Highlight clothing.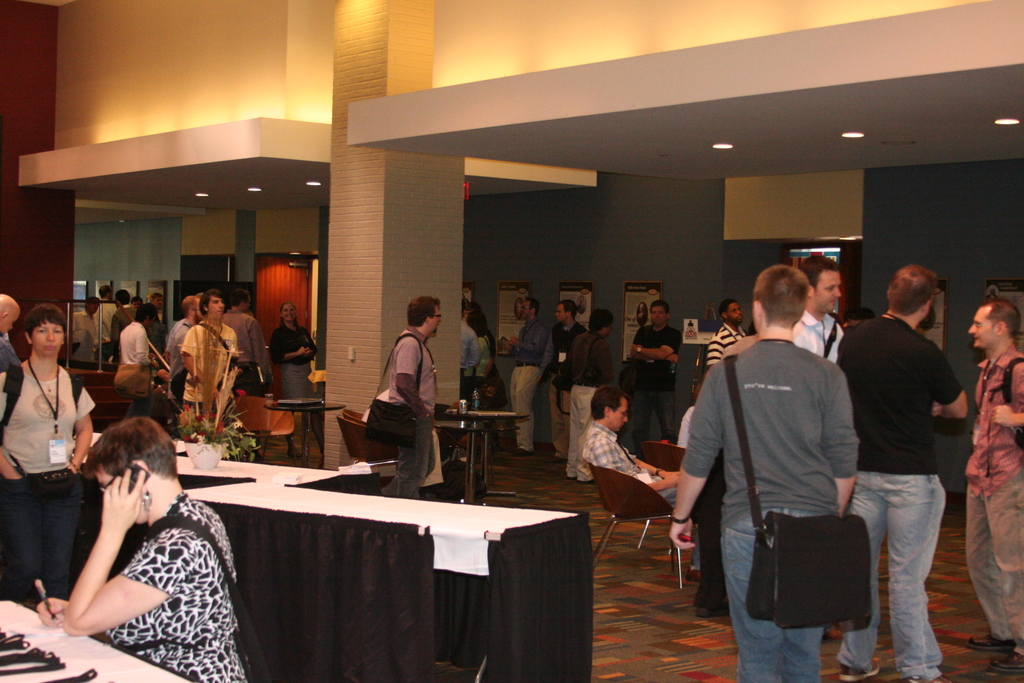
Highlighted region: pyautogui.locateOnScreen(566, 320, 616, 477).
